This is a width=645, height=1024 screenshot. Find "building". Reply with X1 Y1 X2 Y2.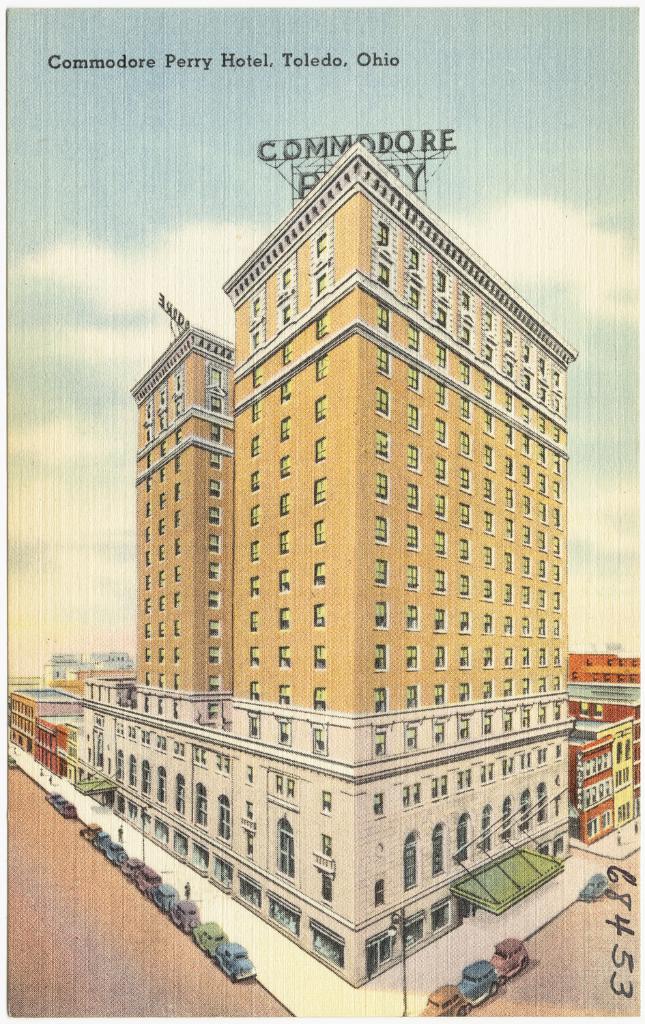
64 139 581 985.
